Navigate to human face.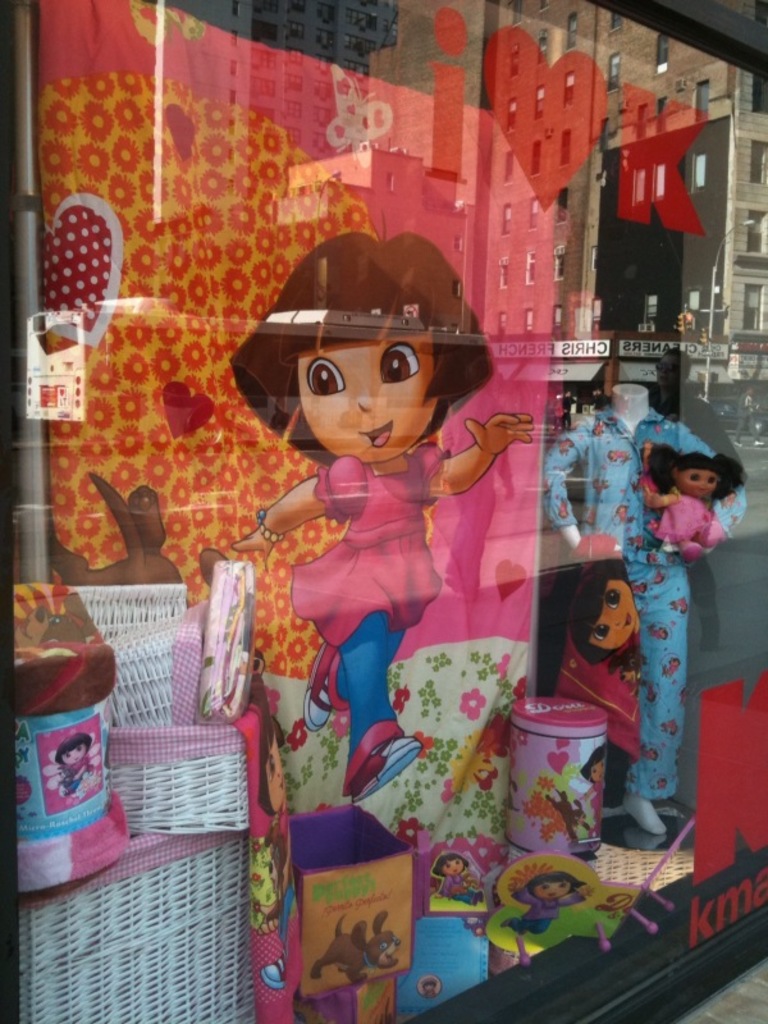
Navigation target: [535, 873, 573, 901].
